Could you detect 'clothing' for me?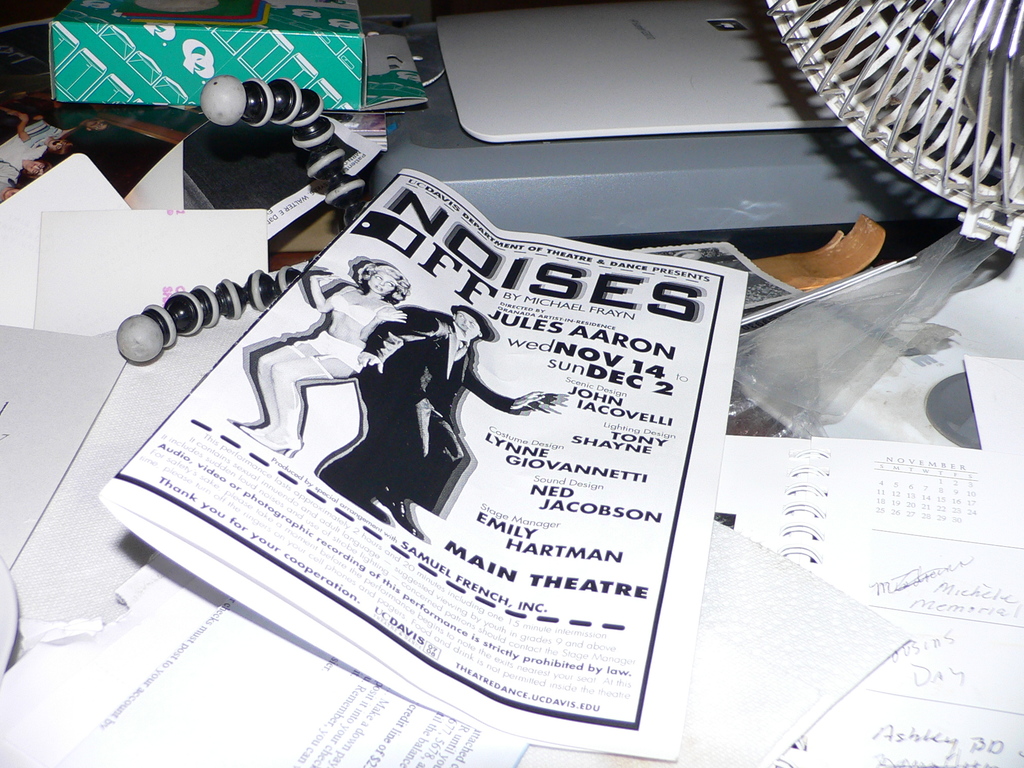
Detection result: box(286, 326, 378, 381).
